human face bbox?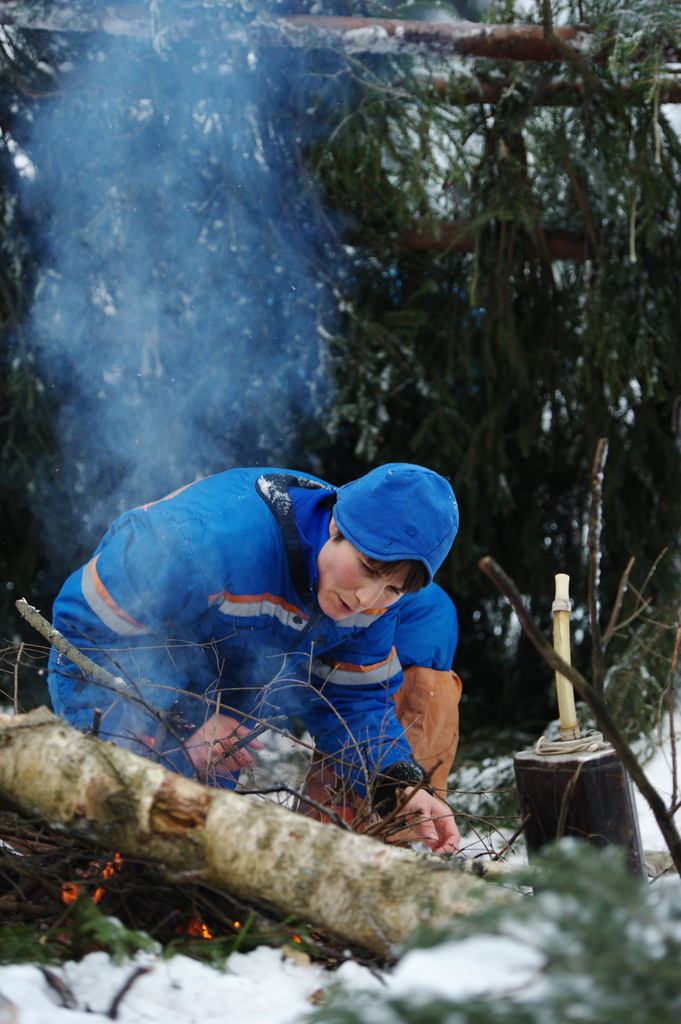
crop(314, 538, 410, 615)
